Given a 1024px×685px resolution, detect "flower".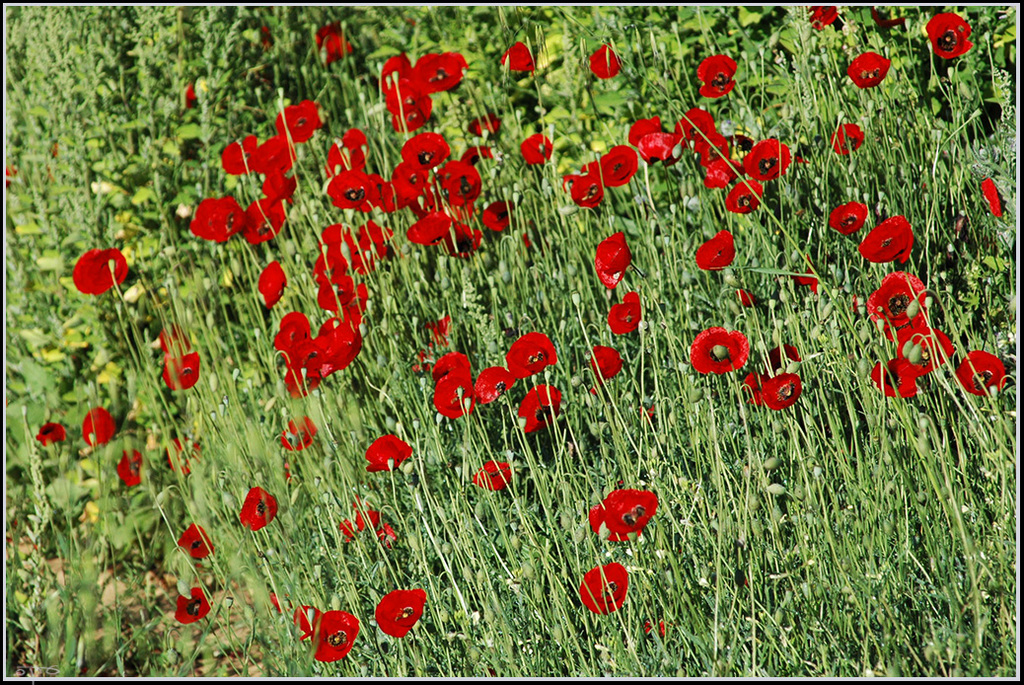
x1=116, y1=448, x2=142, y2=486.
